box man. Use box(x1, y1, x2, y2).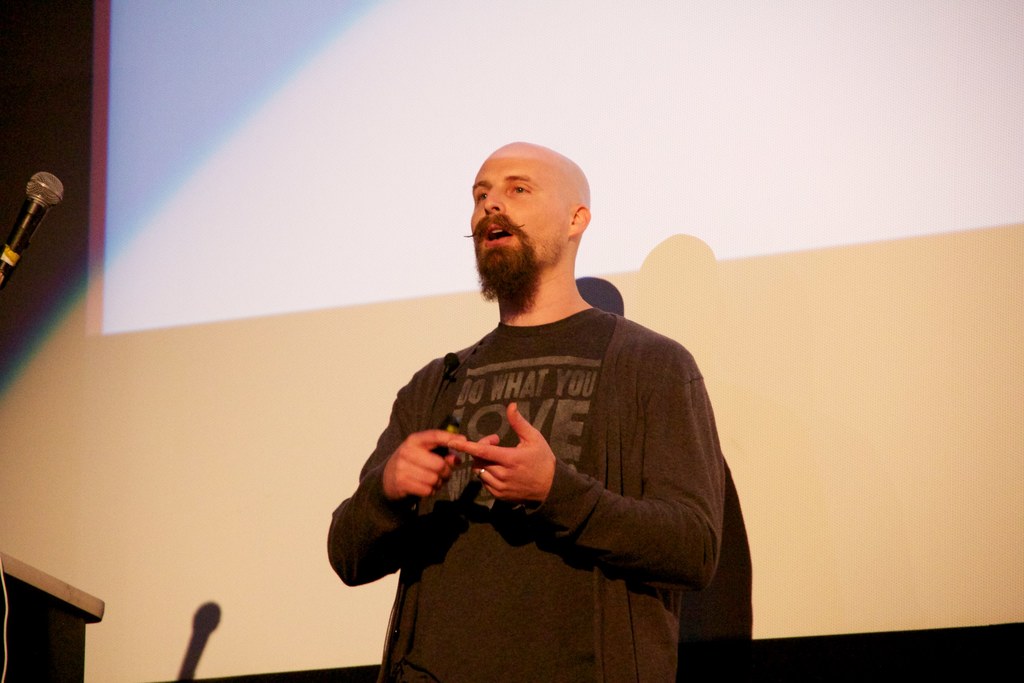
box(322, 150, 751, 664).
